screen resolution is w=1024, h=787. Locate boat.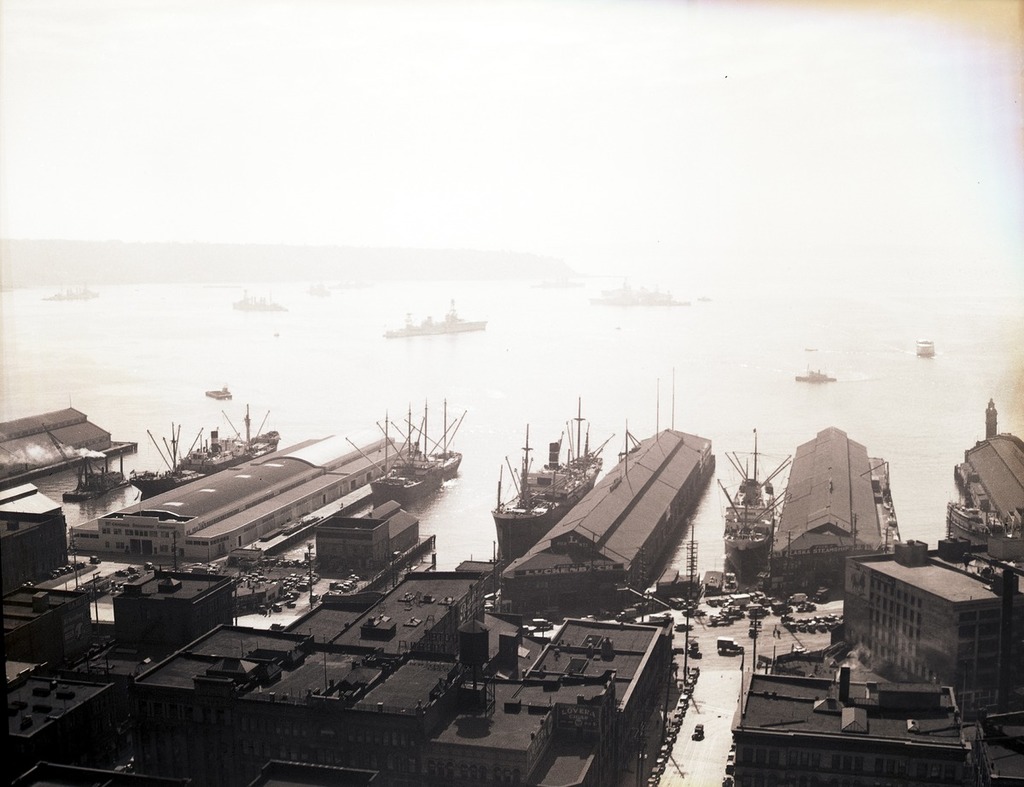
[204,383,230,400].
